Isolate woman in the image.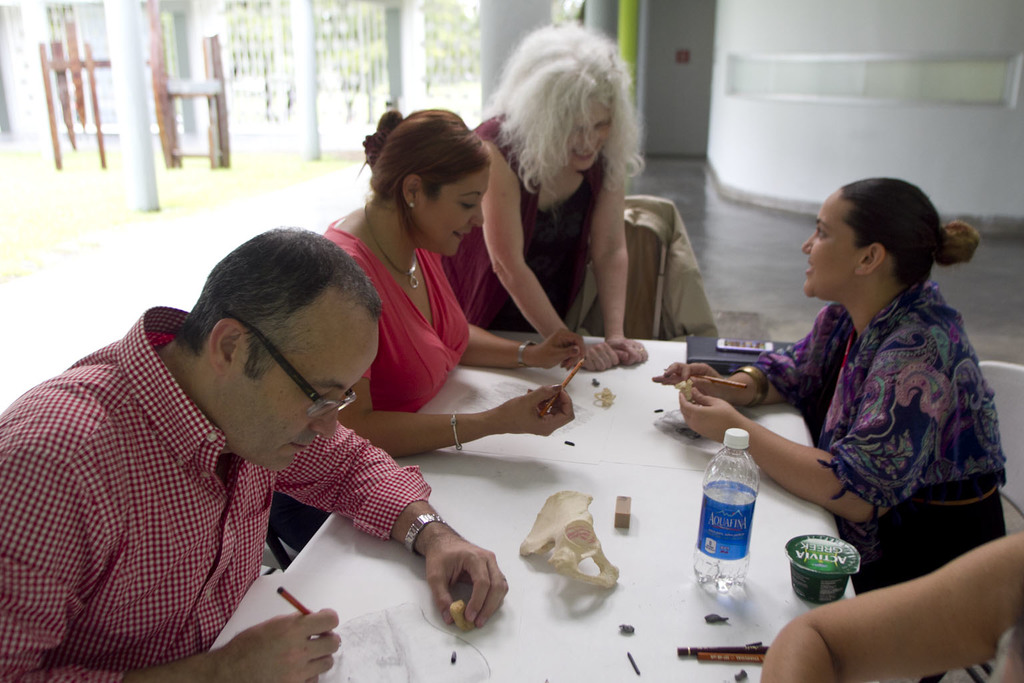
Isolated region: <box>649,176,1019,595</box>.
